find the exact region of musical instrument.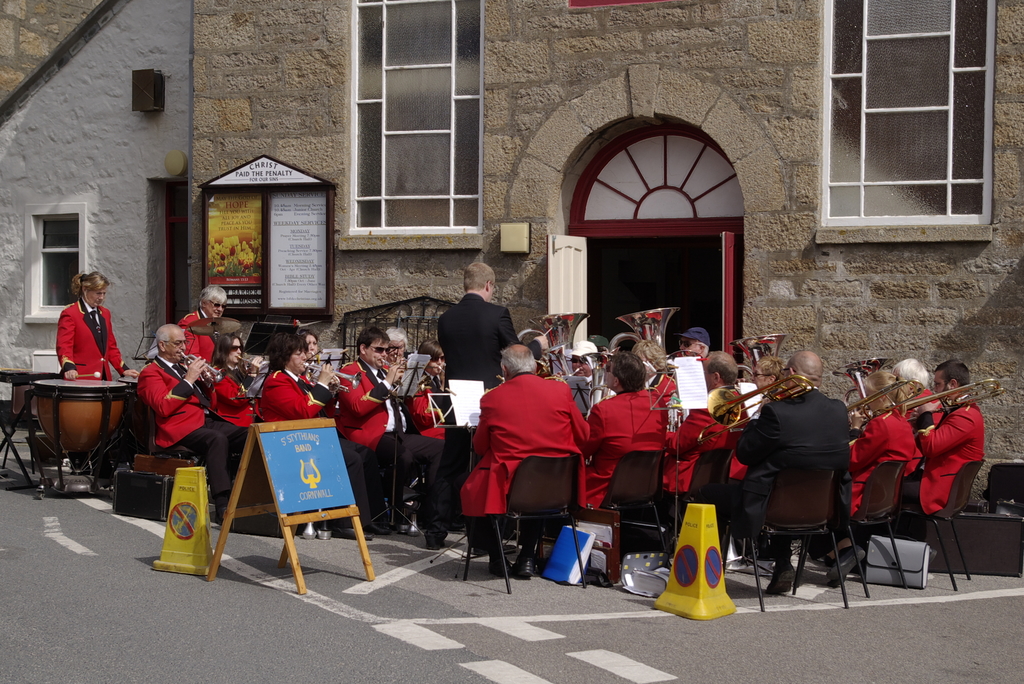
Exact region: locate(381, 359, 406, 375).
